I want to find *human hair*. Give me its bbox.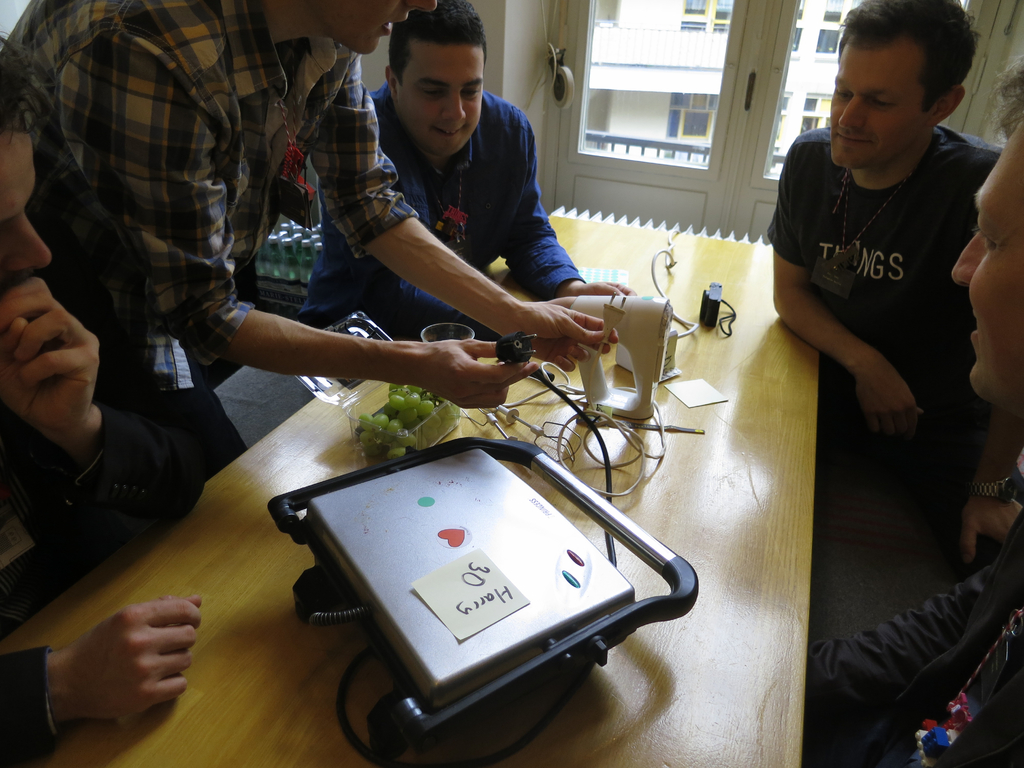
<bbox>844, 6, 966, 115</bbox>.
